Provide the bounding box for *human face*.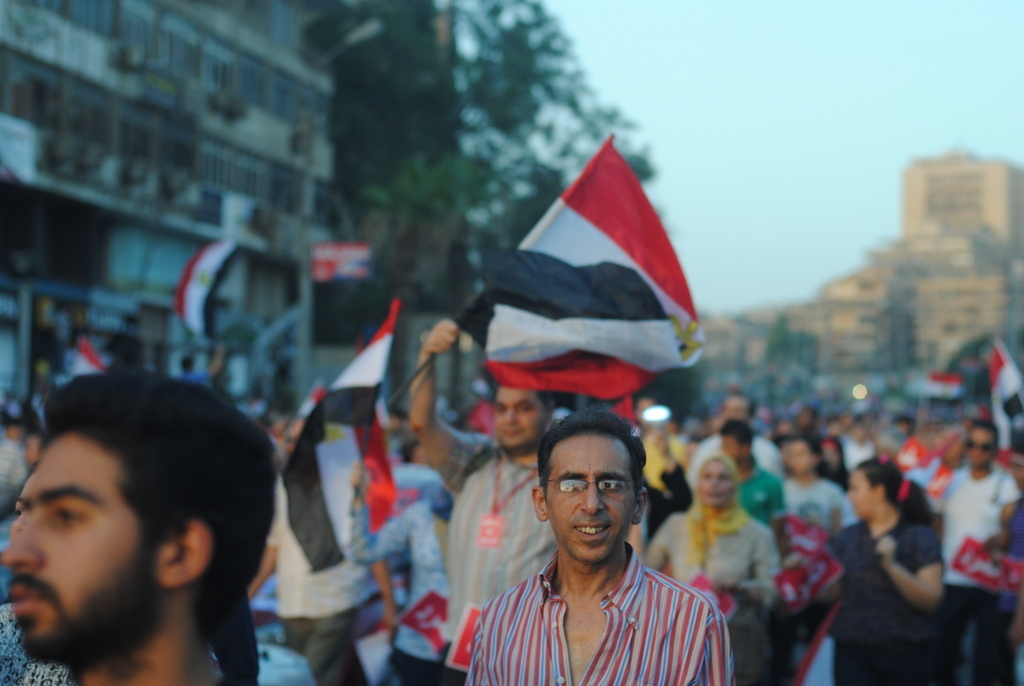
(959,423,998,471).
